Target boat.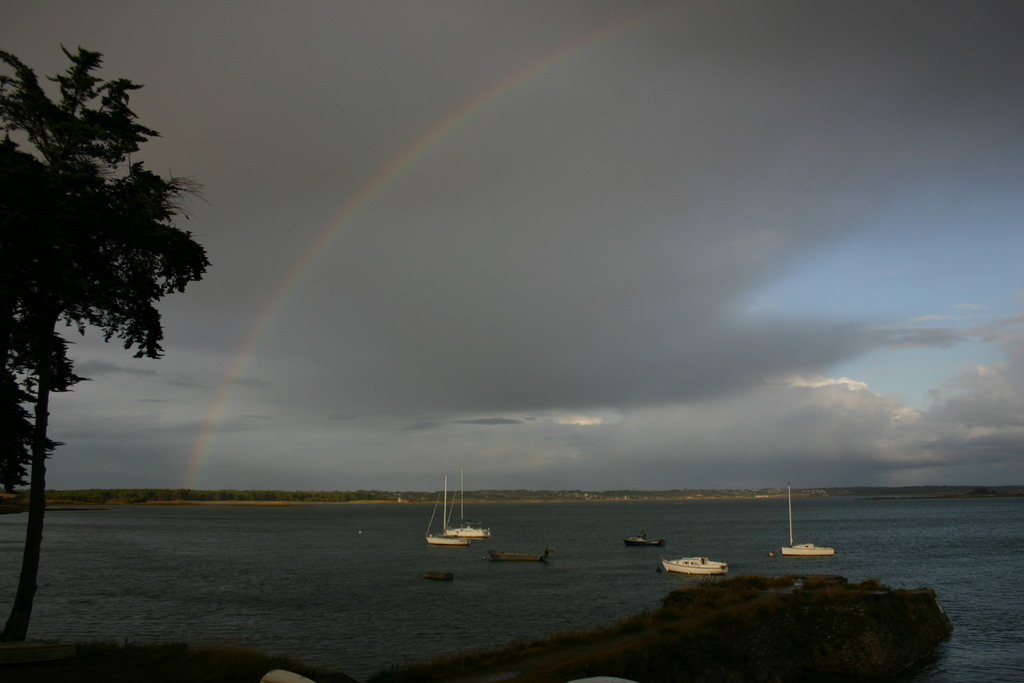
Target region: (447, 484, 490, 540).
